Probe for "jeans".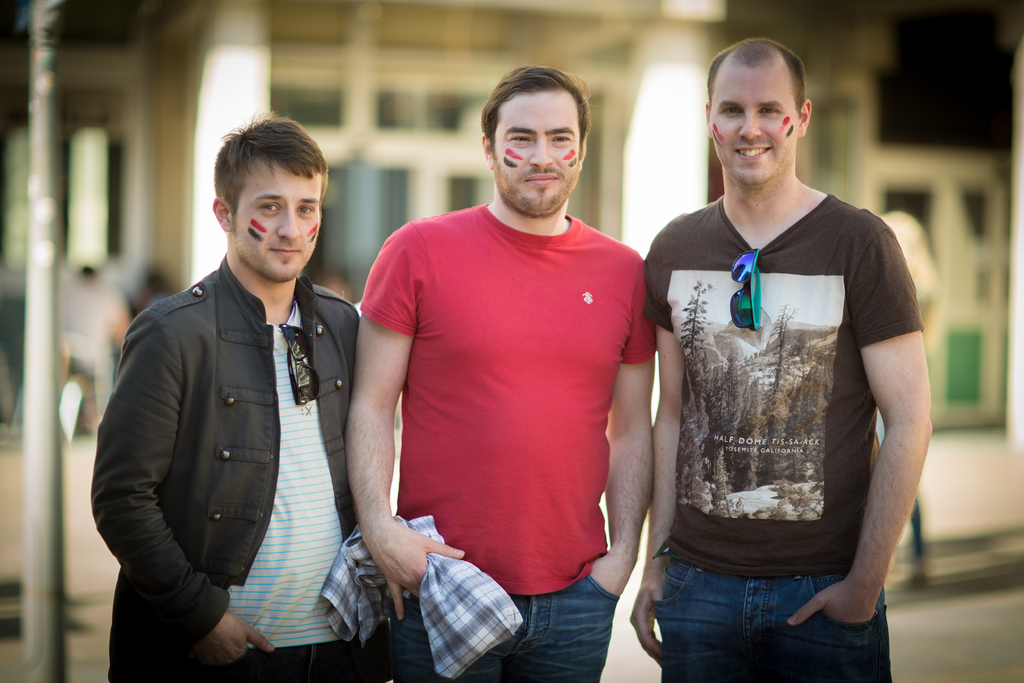
Probe result: {"left": 392, "top": 572, "right": 618, "bottom": 682}.
